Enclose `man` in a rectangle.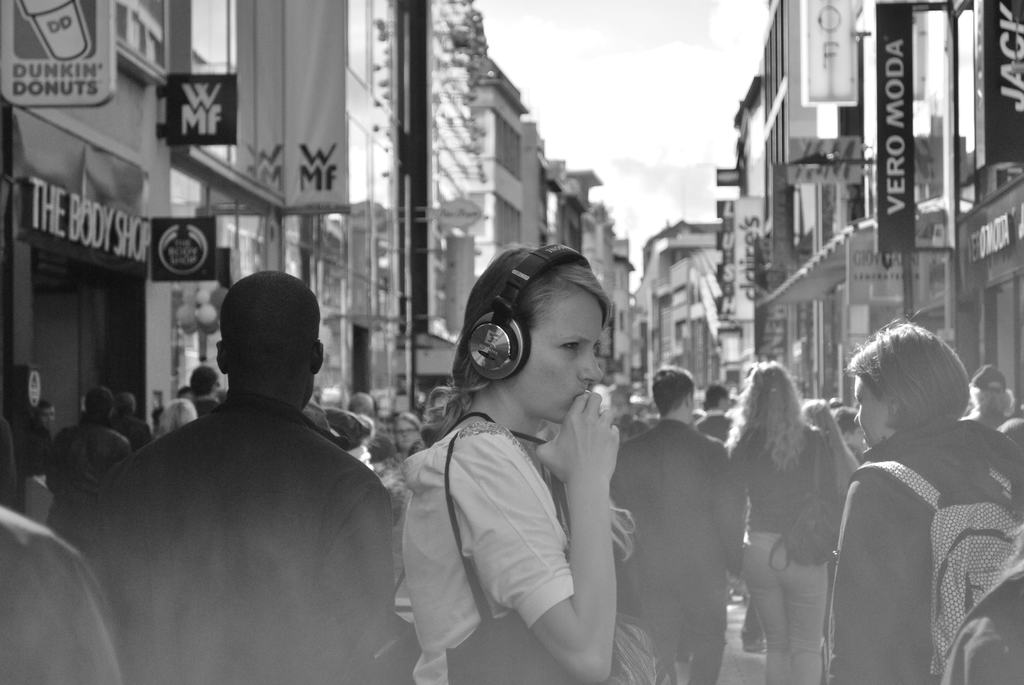
crop(66, 256, 414, 667).
